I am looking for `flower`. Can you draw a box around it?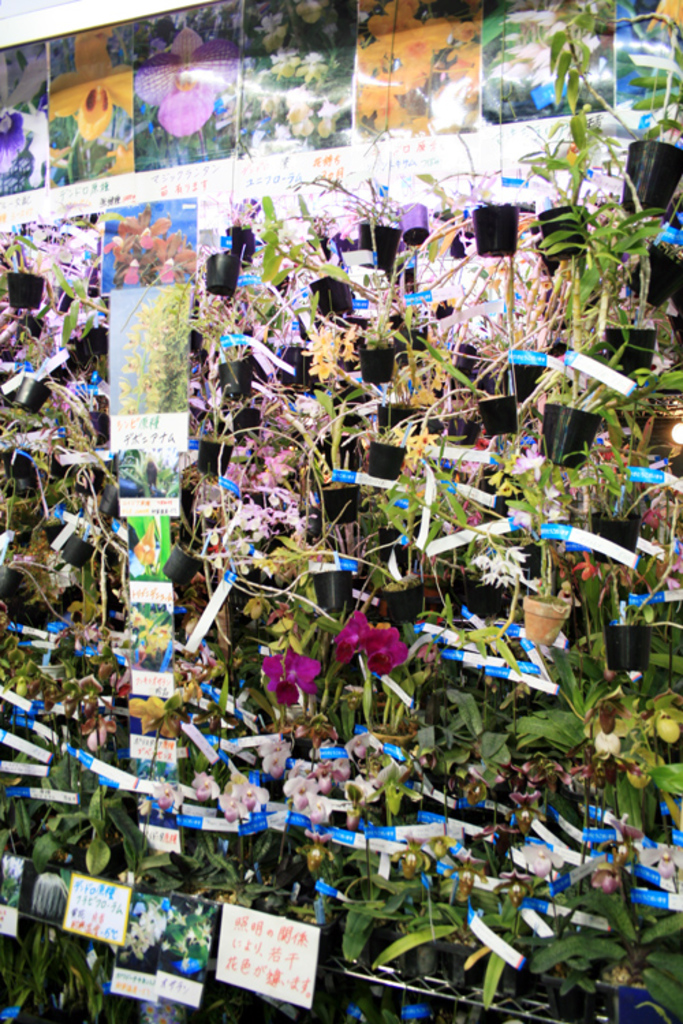
Sure, the bounding box is (left=254, top=651, right=328, bottom=717).
